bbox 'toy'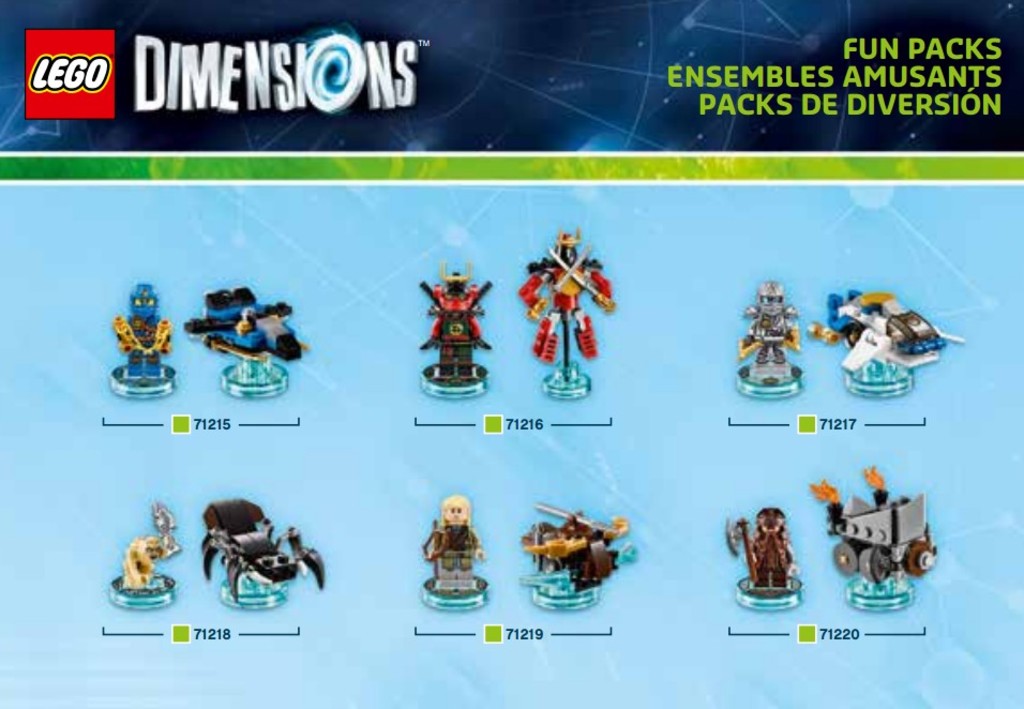
[left=723, top=503, right=802, bottom=614]
